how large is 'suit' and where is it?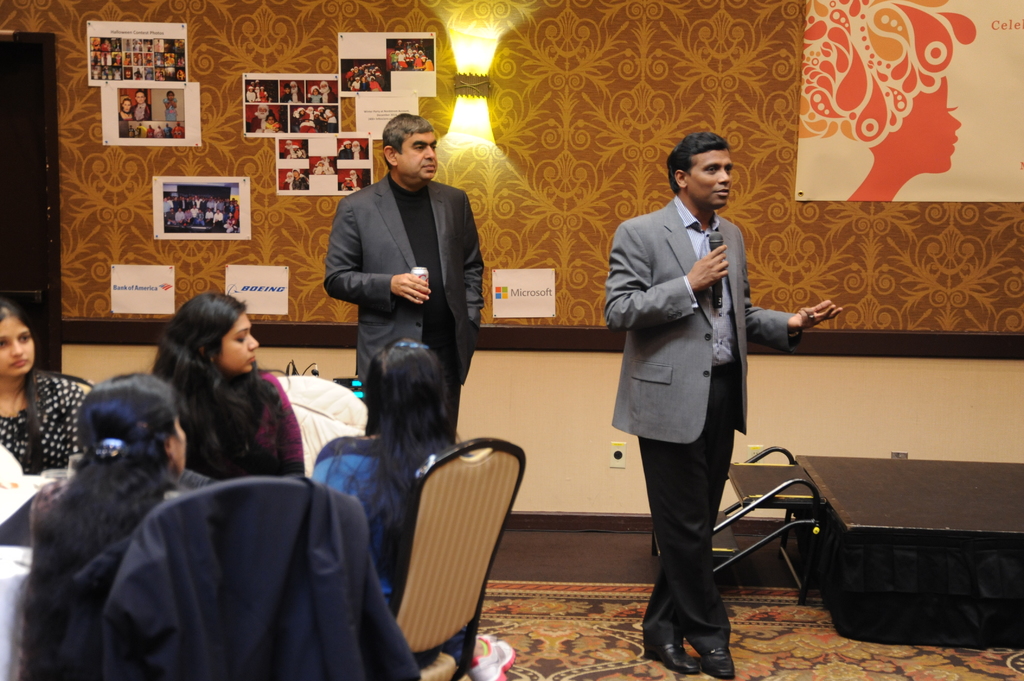
Bounding box: crop(322, 172, 484, 437).
